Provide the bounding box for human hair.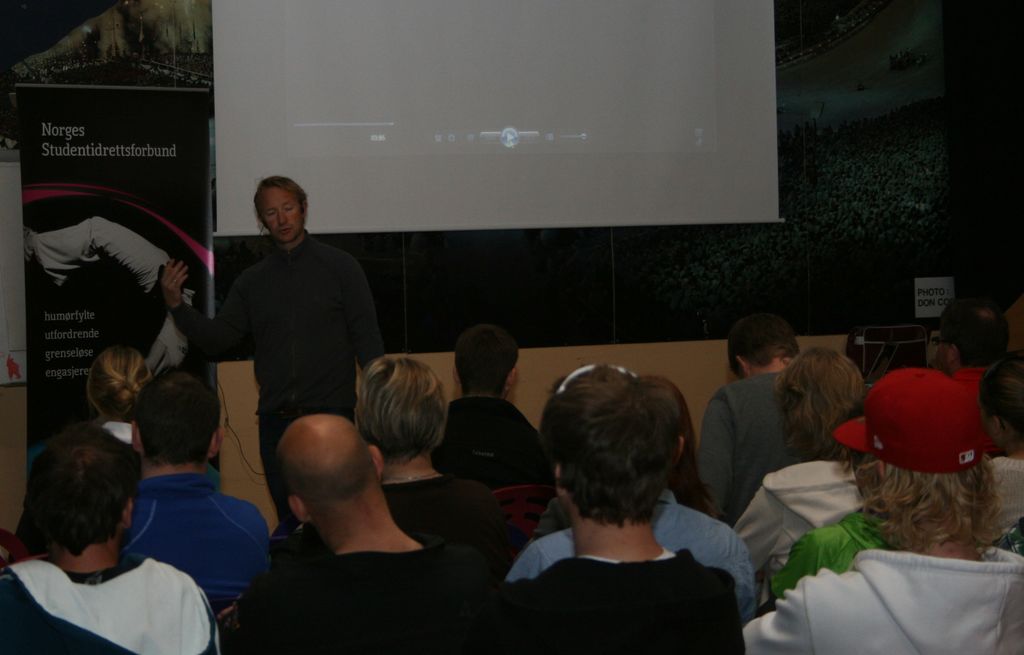
(976,347,1023,431).
